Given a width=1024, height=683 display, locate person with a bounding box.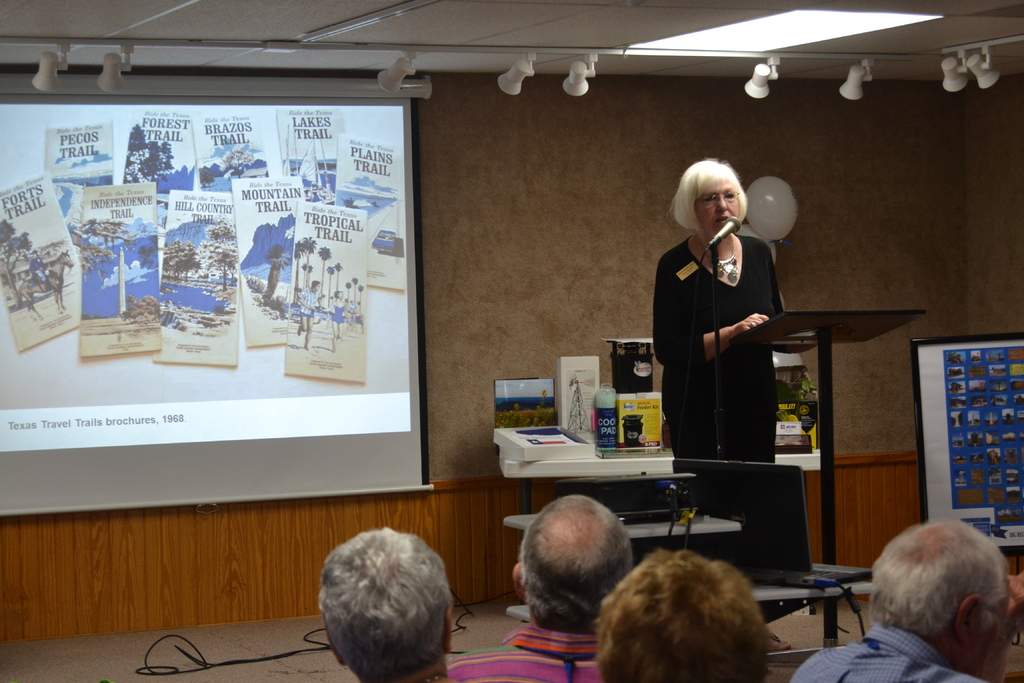
Located: [x1=298, y1=278, x2=320, y2=352].
